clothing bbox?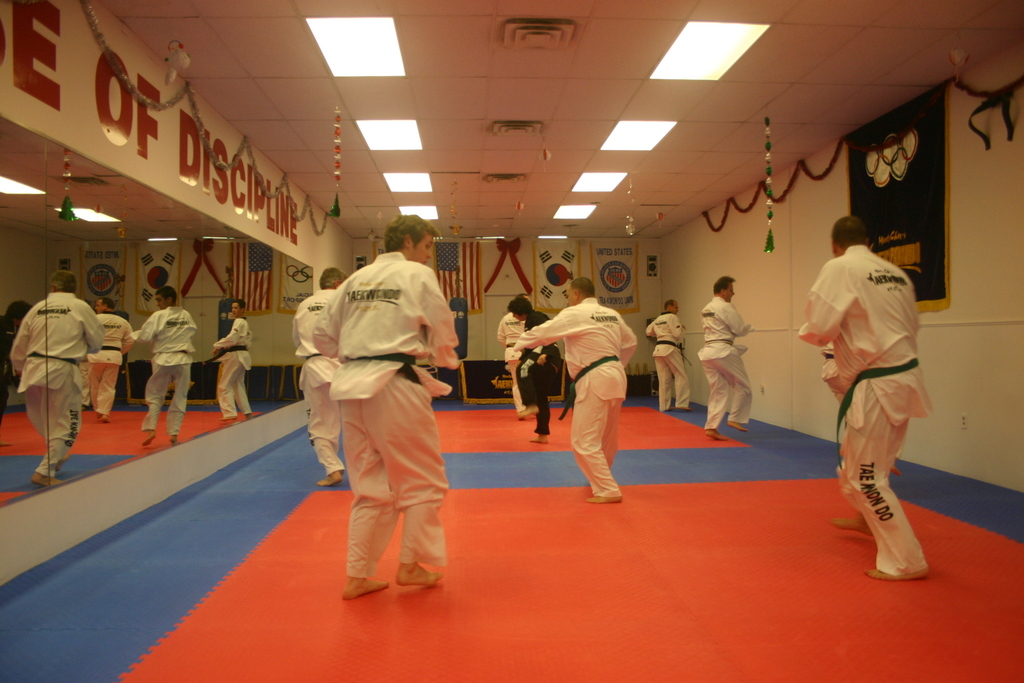
locate(697, 295, 756, 431)
